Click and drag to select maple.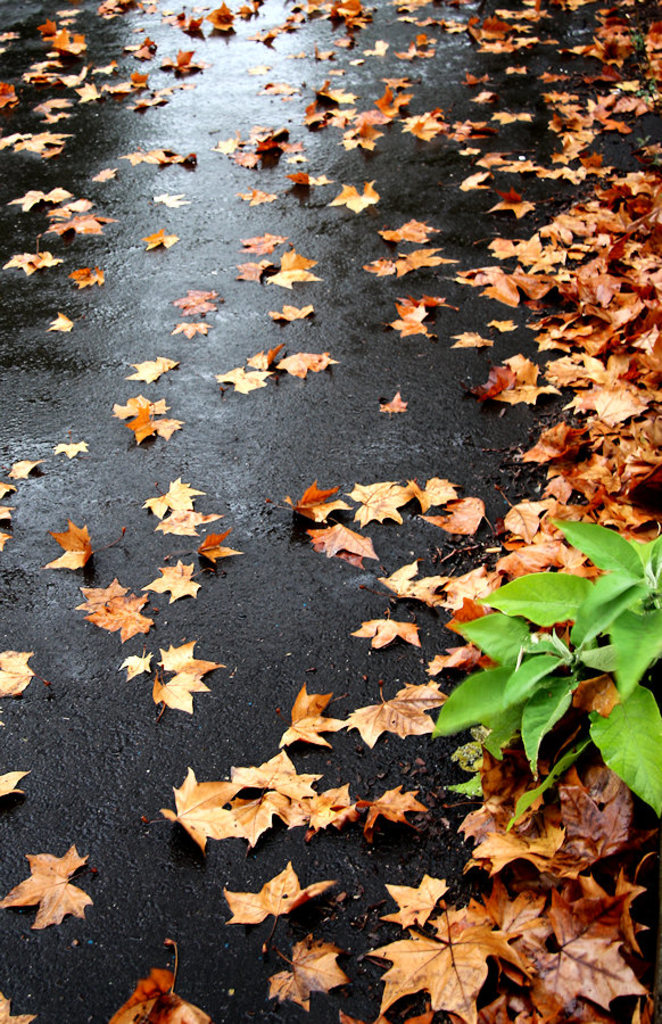
Selection: box=[159, 44, 197, 88].
